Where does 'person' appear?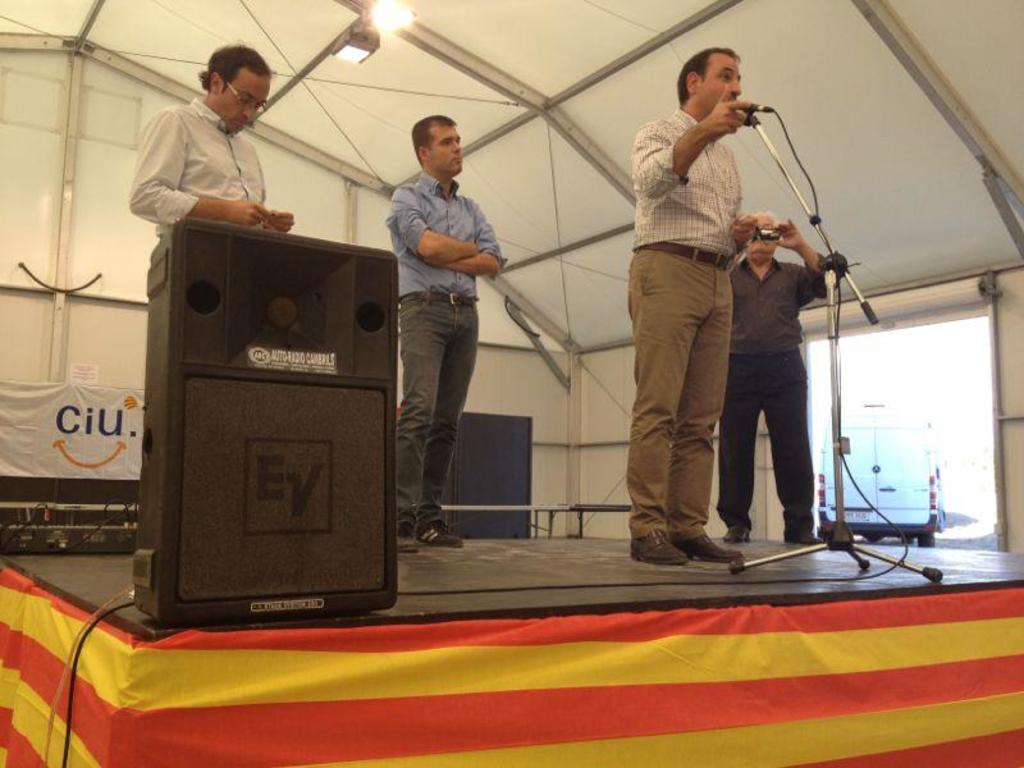
Appears at 722/209/836/548.
